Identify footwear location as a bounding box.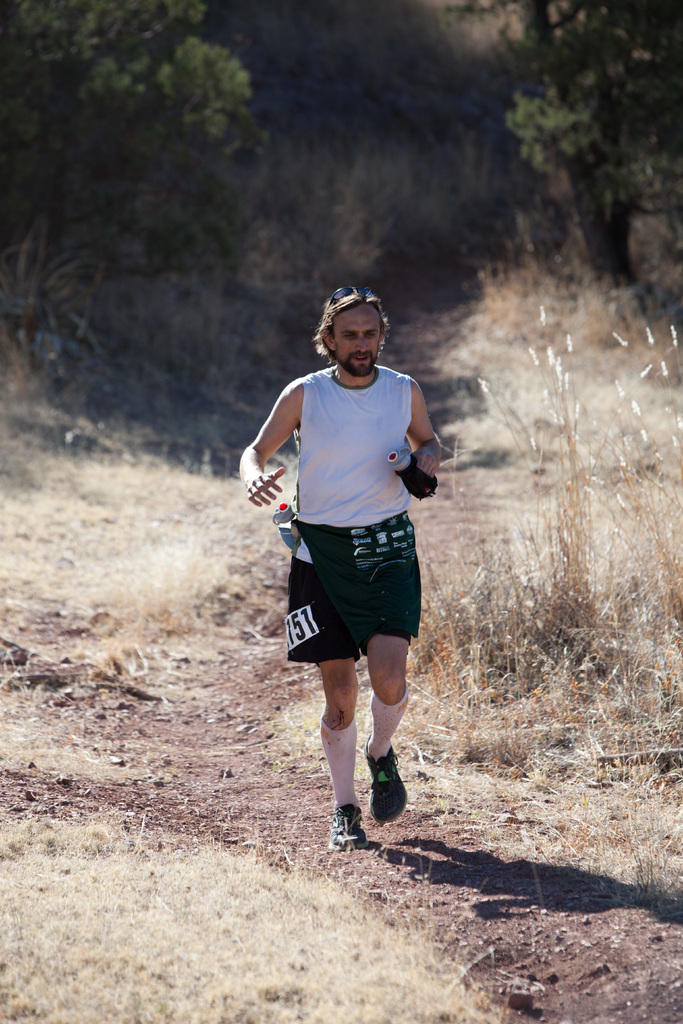
pyautogui.locateOnScreen(324, 804, 379, 860).
